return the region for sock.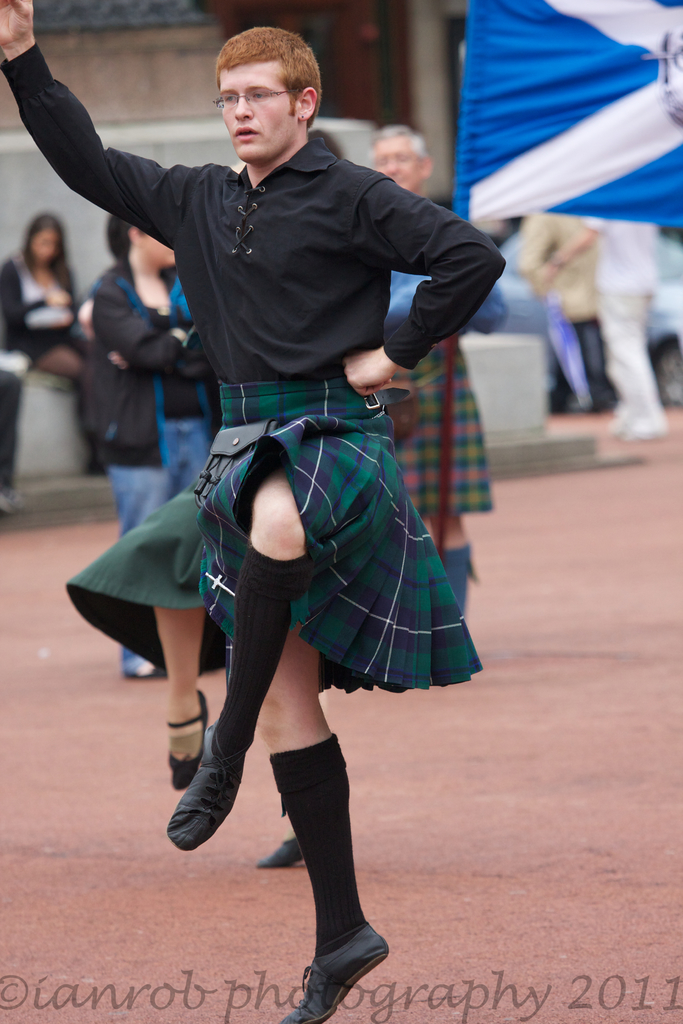
x1=211 y1=541 x2=308 y2=756.
